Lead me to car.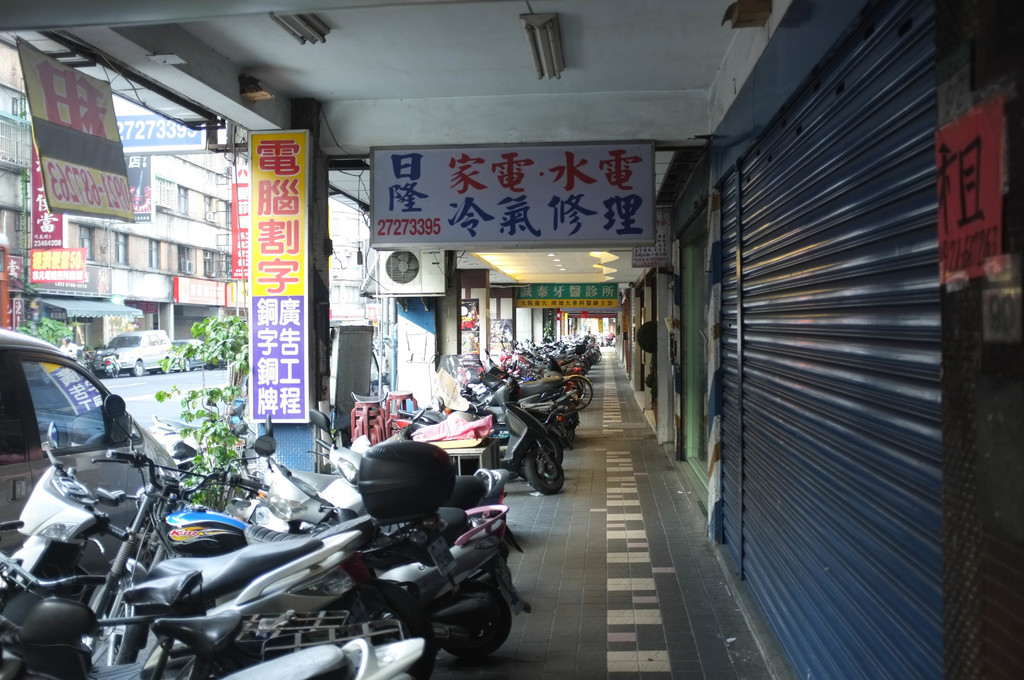
Lead to 172:339:204:368.
